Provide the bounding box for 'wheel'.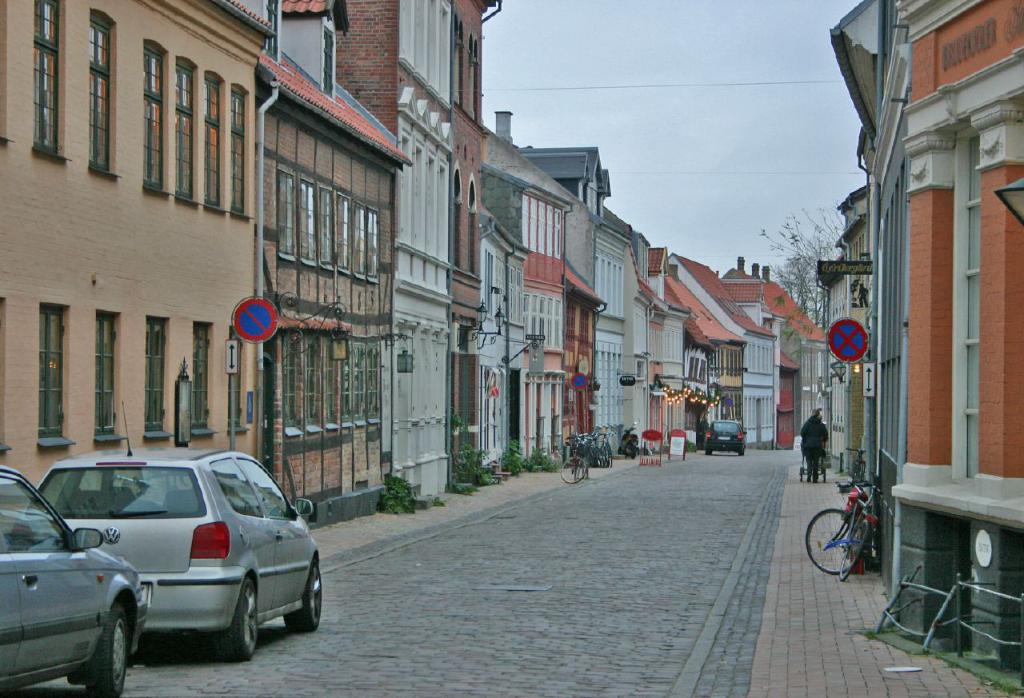
x1=561, y1=456, x2=588, y2=481.
